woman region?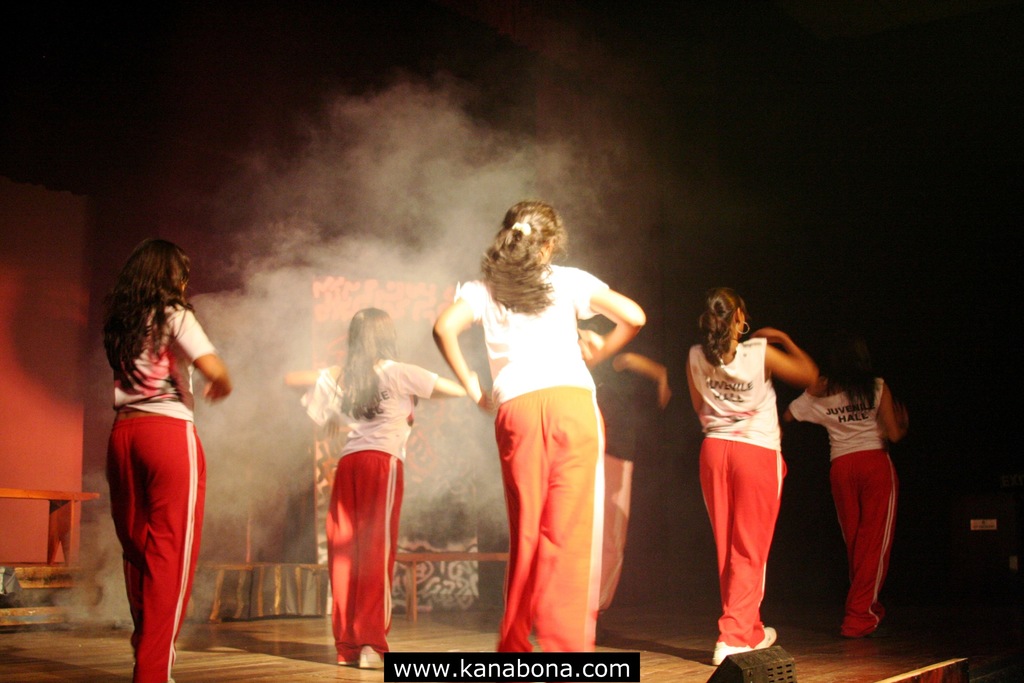
l=683, t=283, r=821, b=671
